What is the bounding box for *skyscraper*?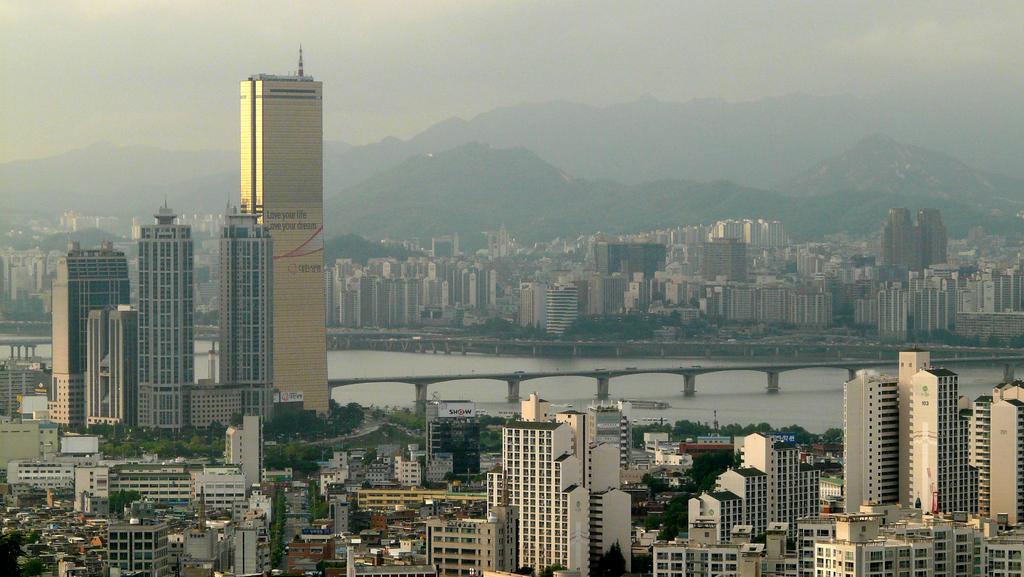
<region>993, 266, 1023, 315</region>.
